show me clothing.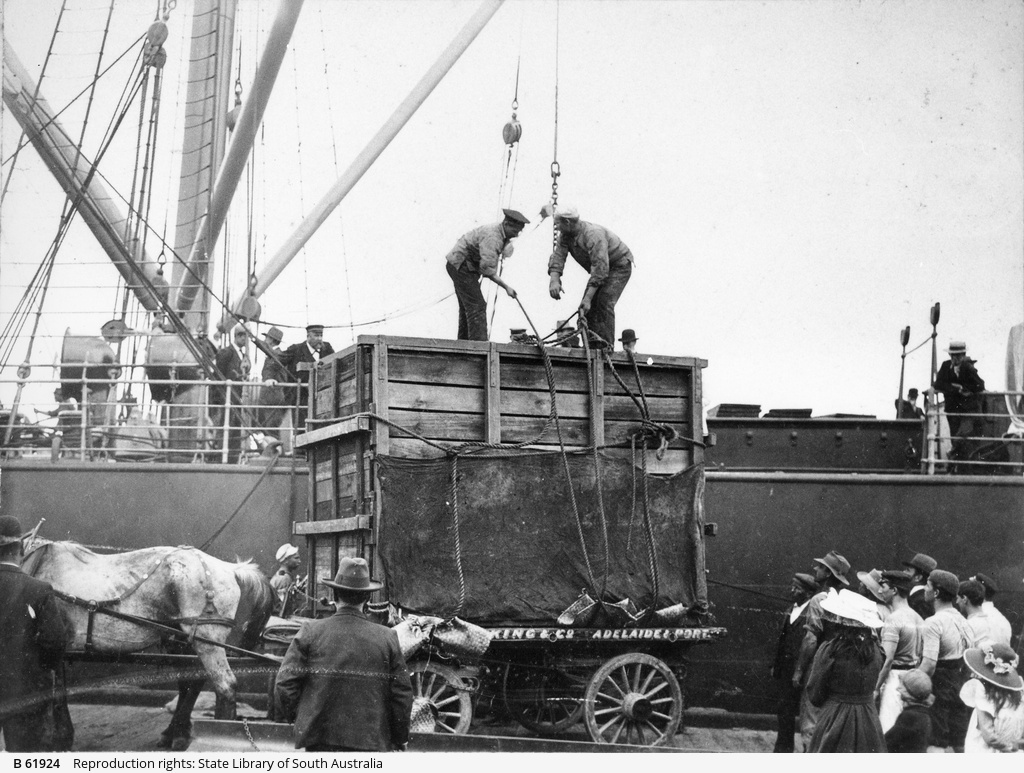
clothing is here: bbox=[956, 676, 1023, 750].
